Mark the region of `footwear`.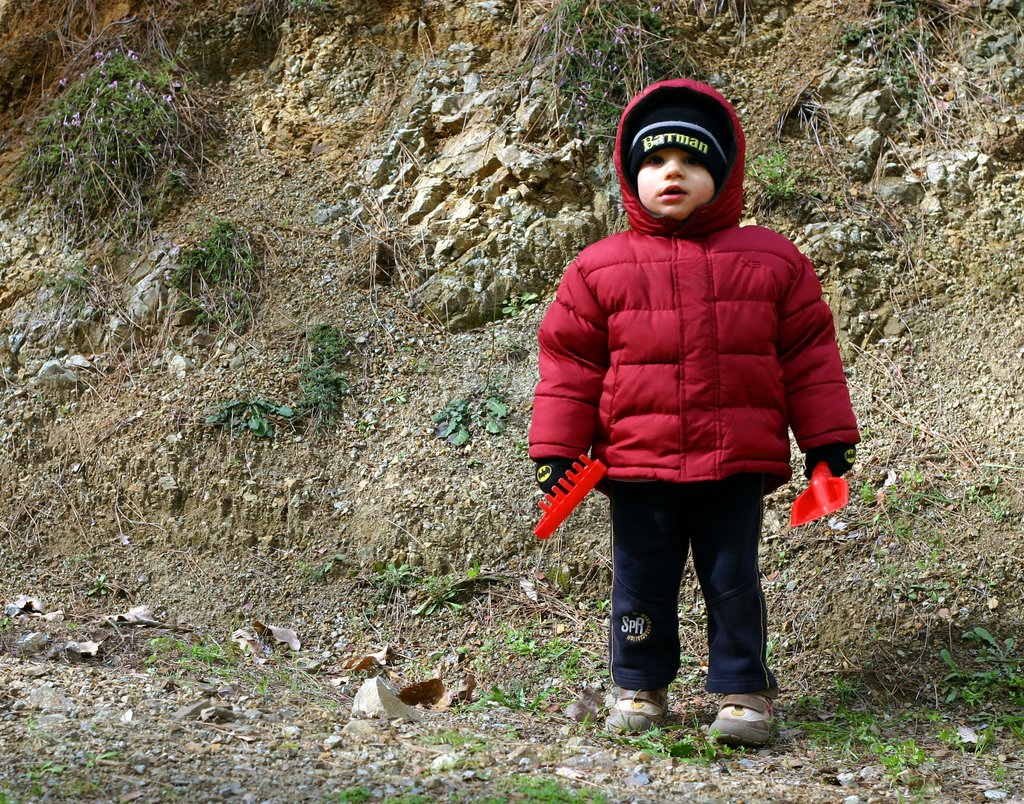
Region: bbox=[602, 691, 671, 732].
